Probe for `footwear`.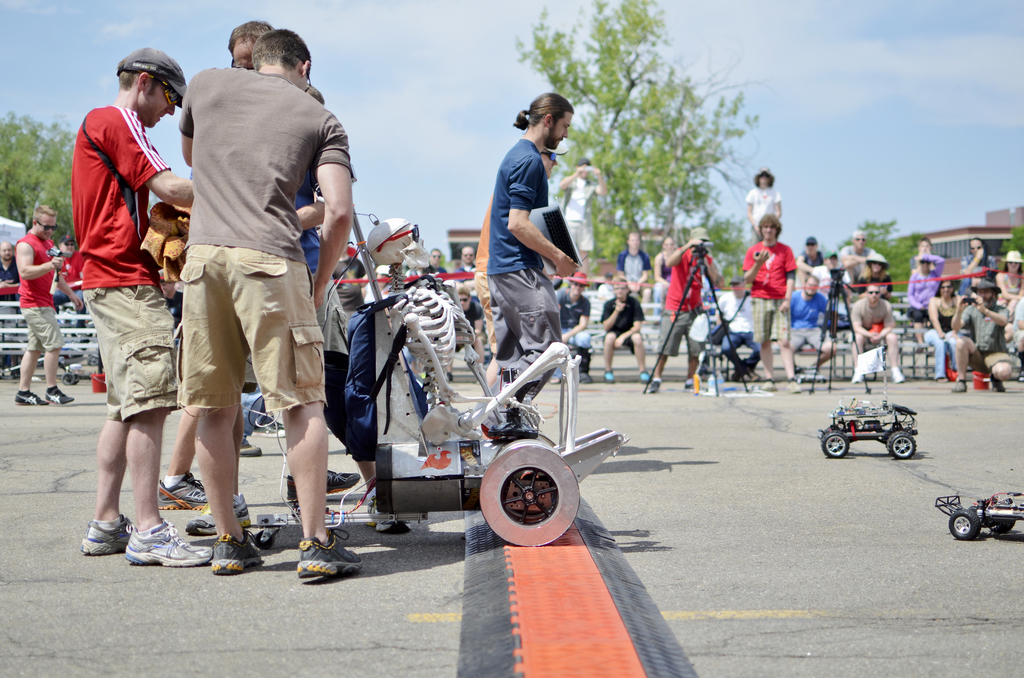
Probe result: [890, 366, 904, 383].
